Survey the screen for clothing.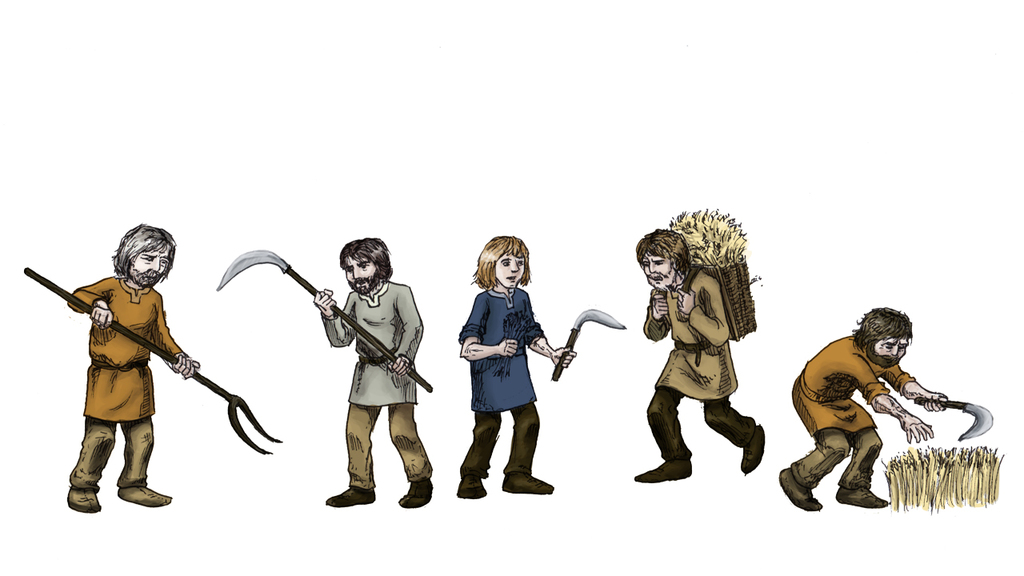
Survey found: 50,254,205,490.
